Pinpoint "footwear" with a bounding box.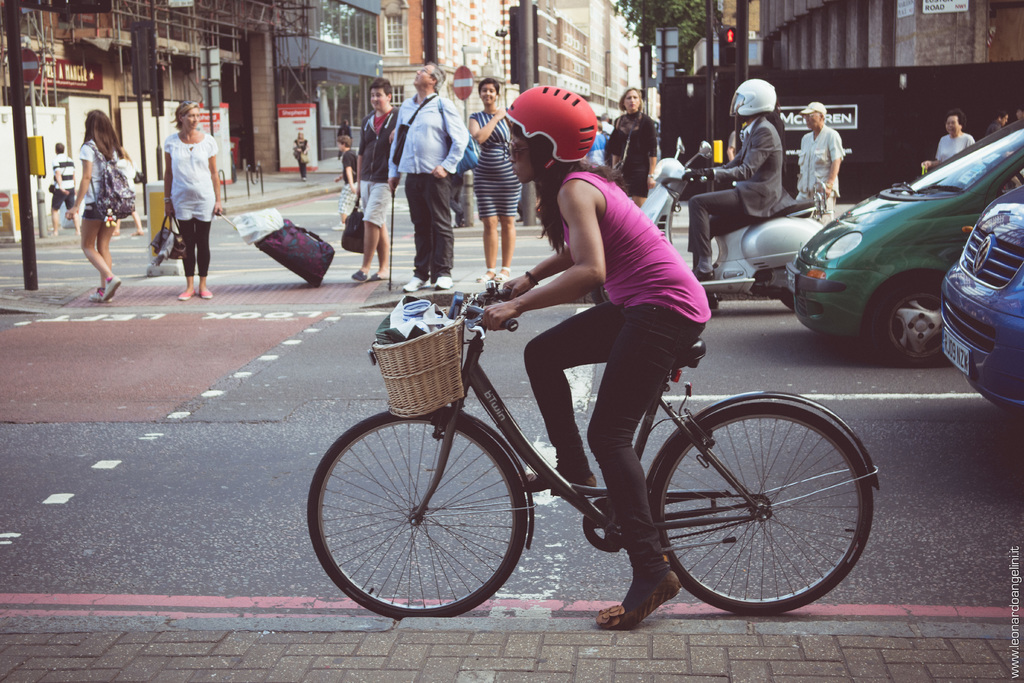
box(689, 268, 717, 281).
